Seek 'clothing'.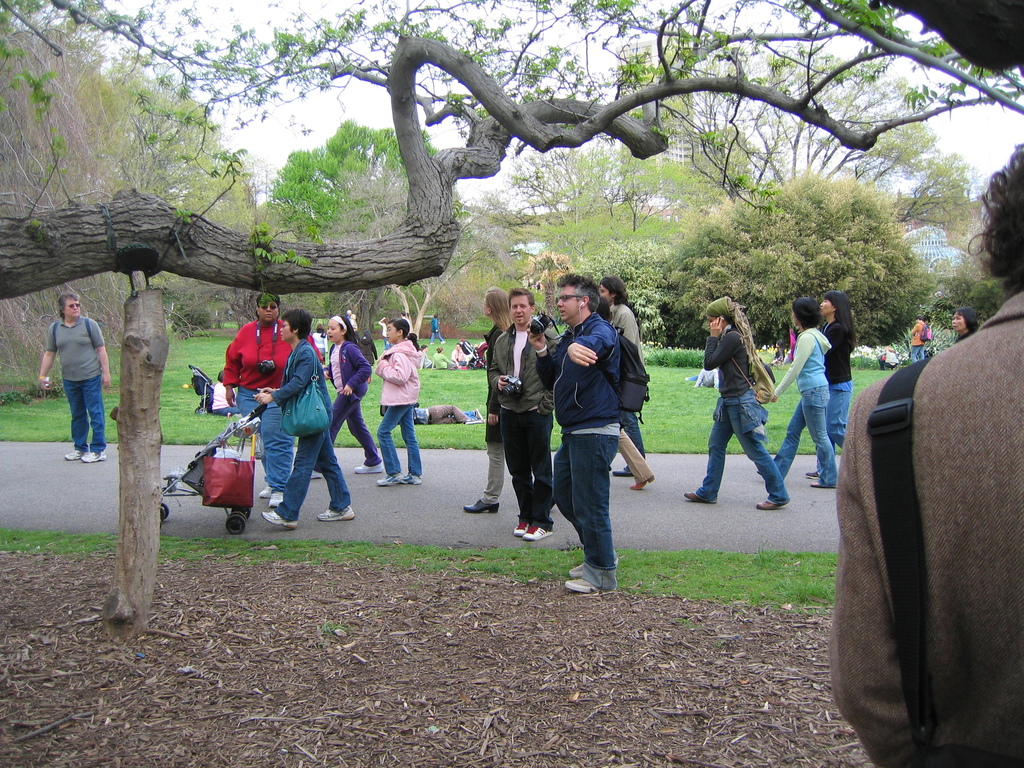
select_region(237, 392, 287, 491).
